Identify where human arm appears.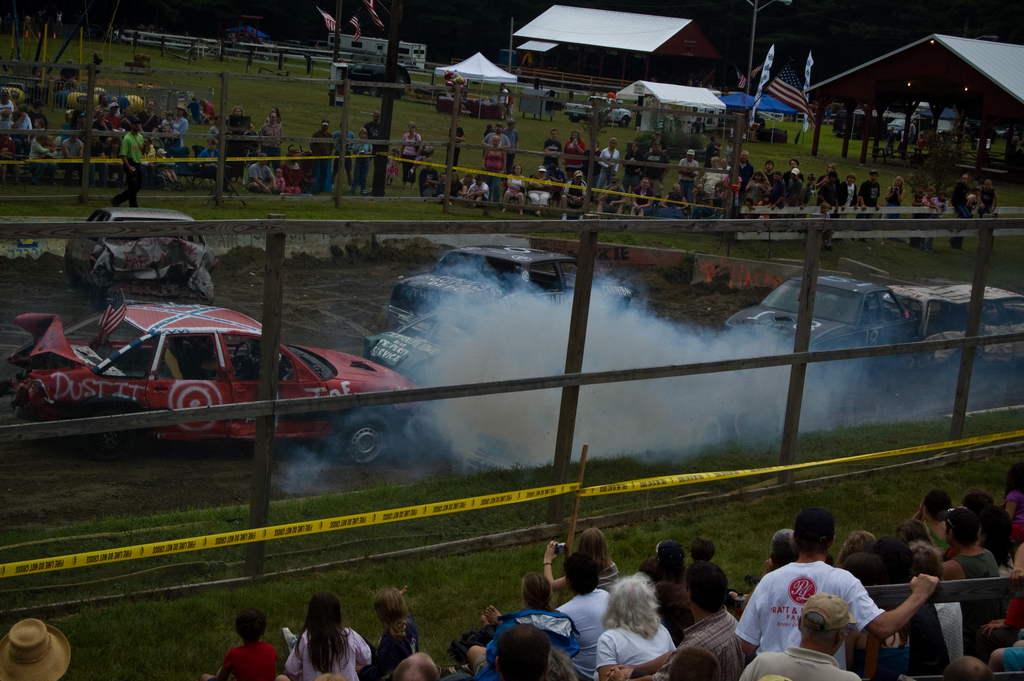
Appears at crop(561, 179, 576, 200).
